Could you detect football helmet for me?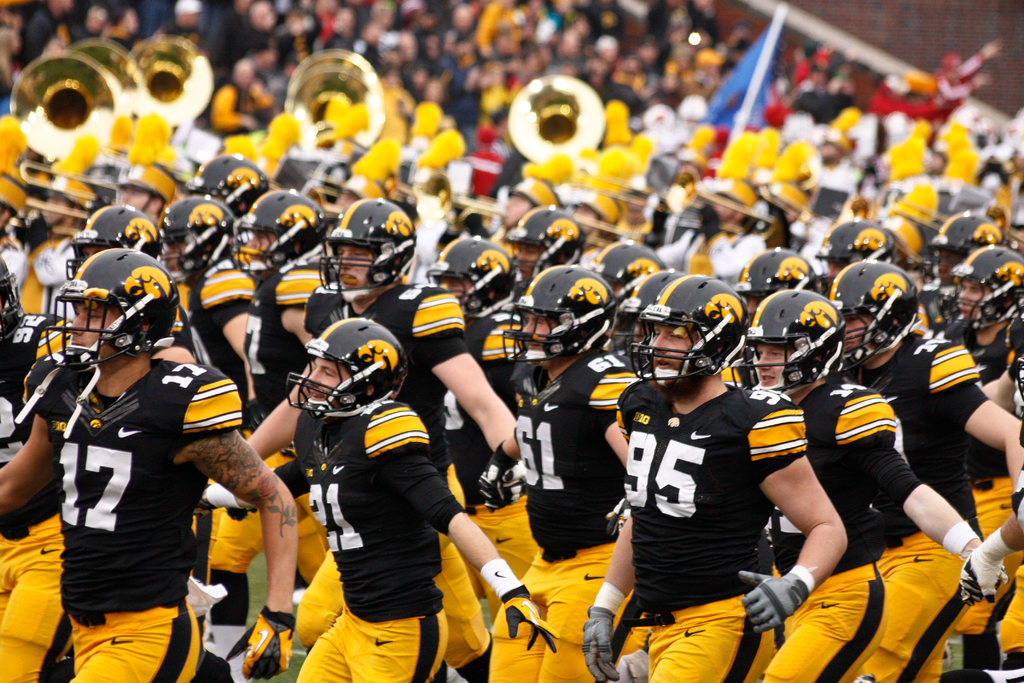
Detection result: <region>234, 188, 330, 270</region>.
